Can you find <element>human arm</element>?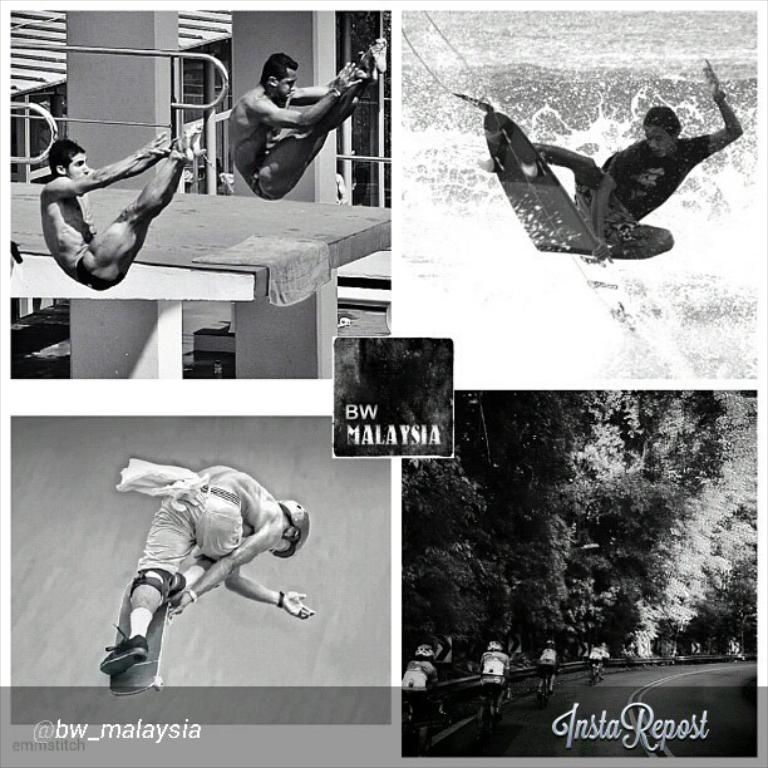
Yes, bounding box: bbox=[127, 136, 173, 178].
